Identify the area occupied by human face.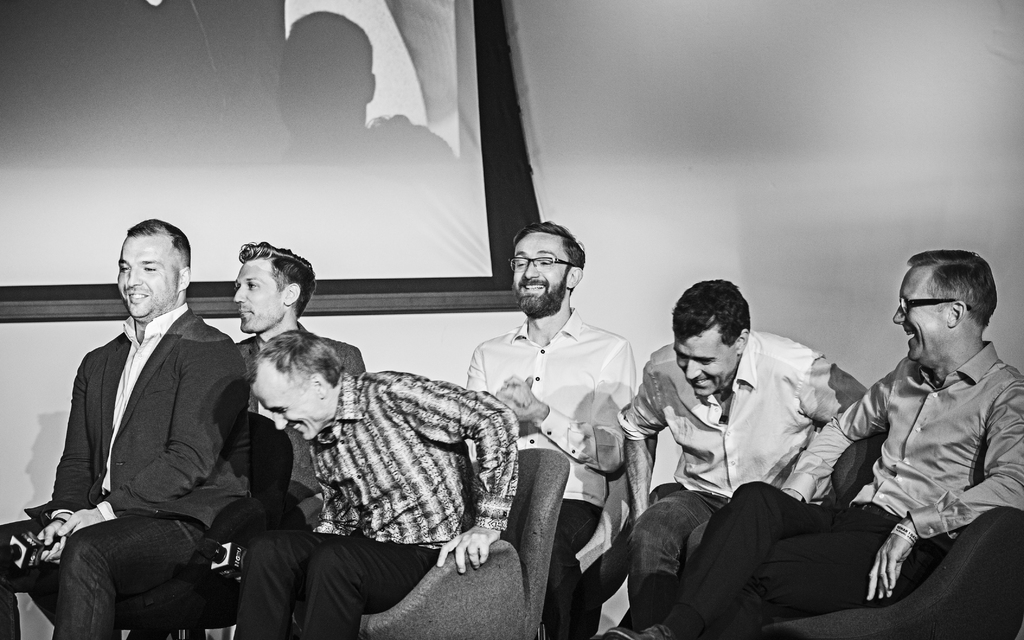
Area: 891:262:956:364.
